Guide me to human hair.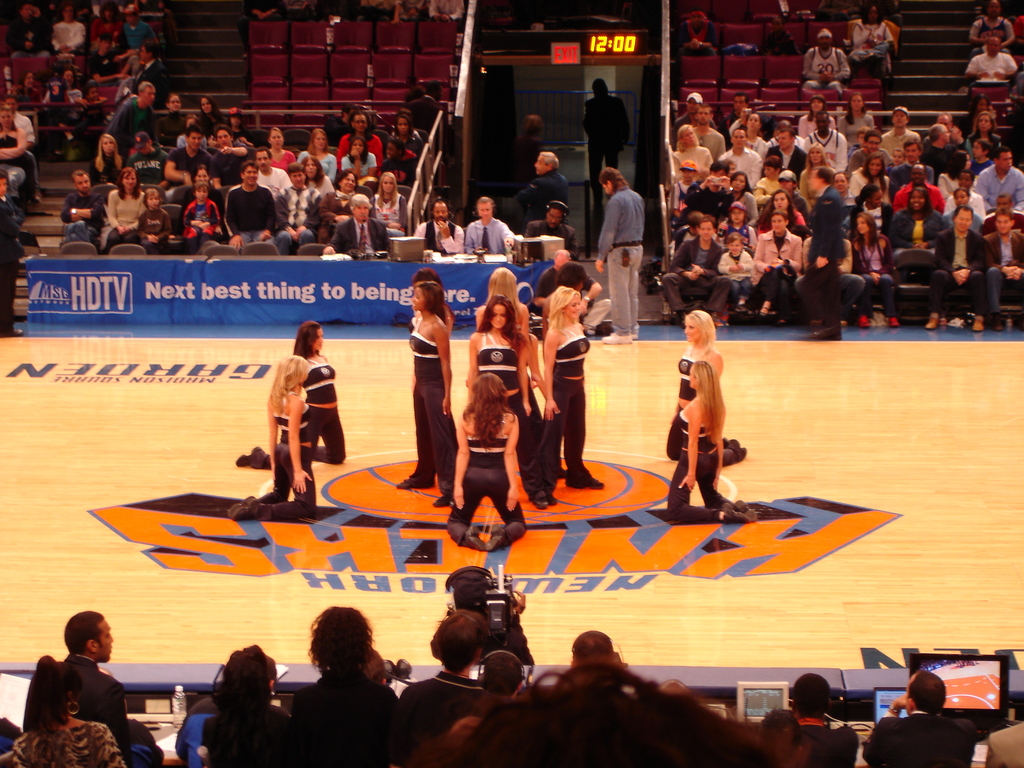
Guidance: locate(348, 136, 371, 165).
